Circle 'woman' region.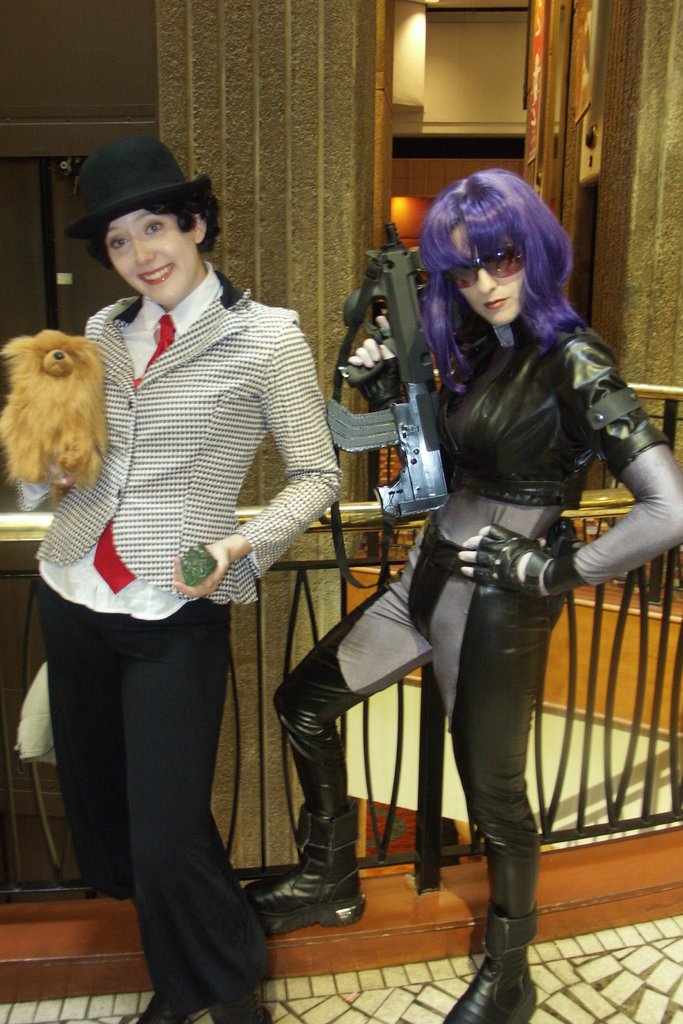
Region: locate(233, 154, 682, 1023).
